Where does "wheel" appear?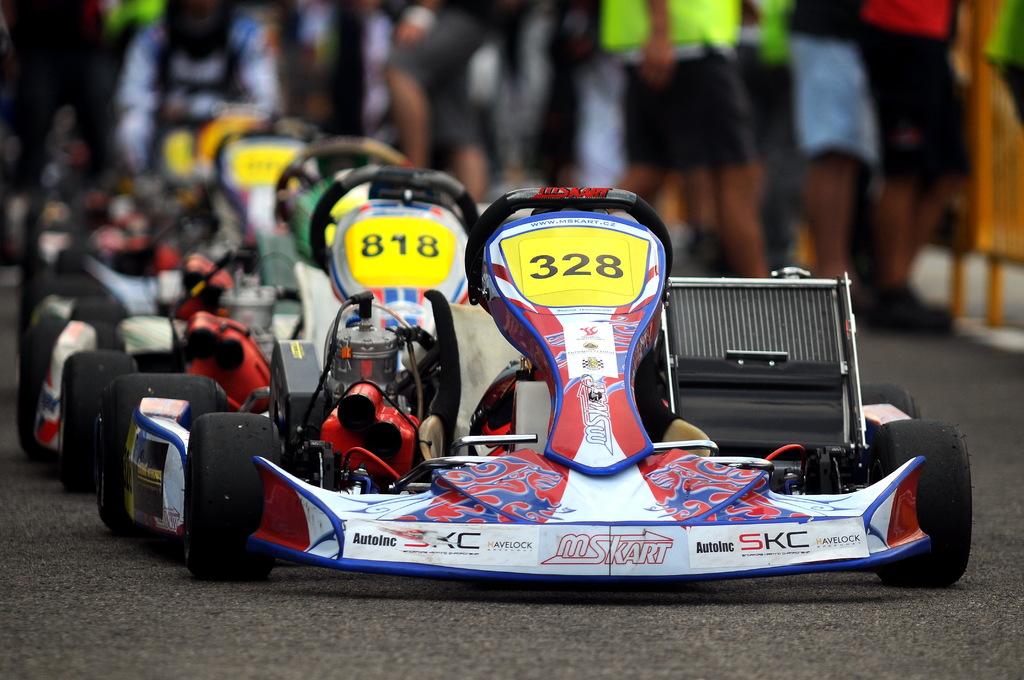
Appears at <region>97, 374, 229, 537</region>.
